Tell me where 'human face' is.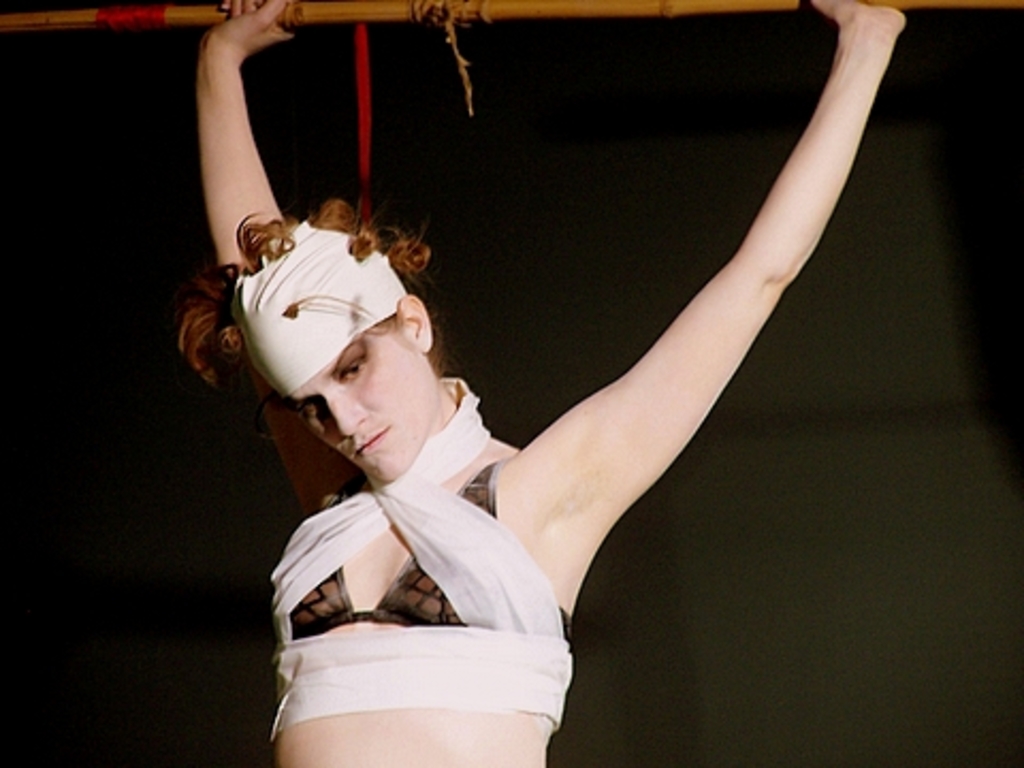
'human face' is at 292, 322, 435, 484.
